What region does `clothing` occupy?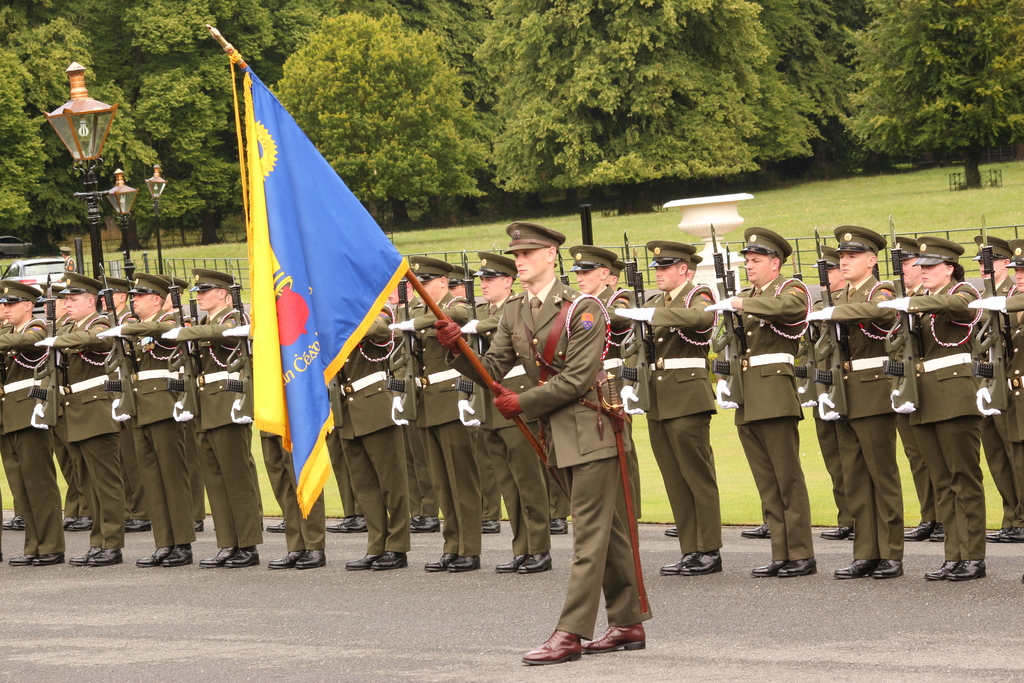
x1=124 y1=504 x2=157 y2=540.
